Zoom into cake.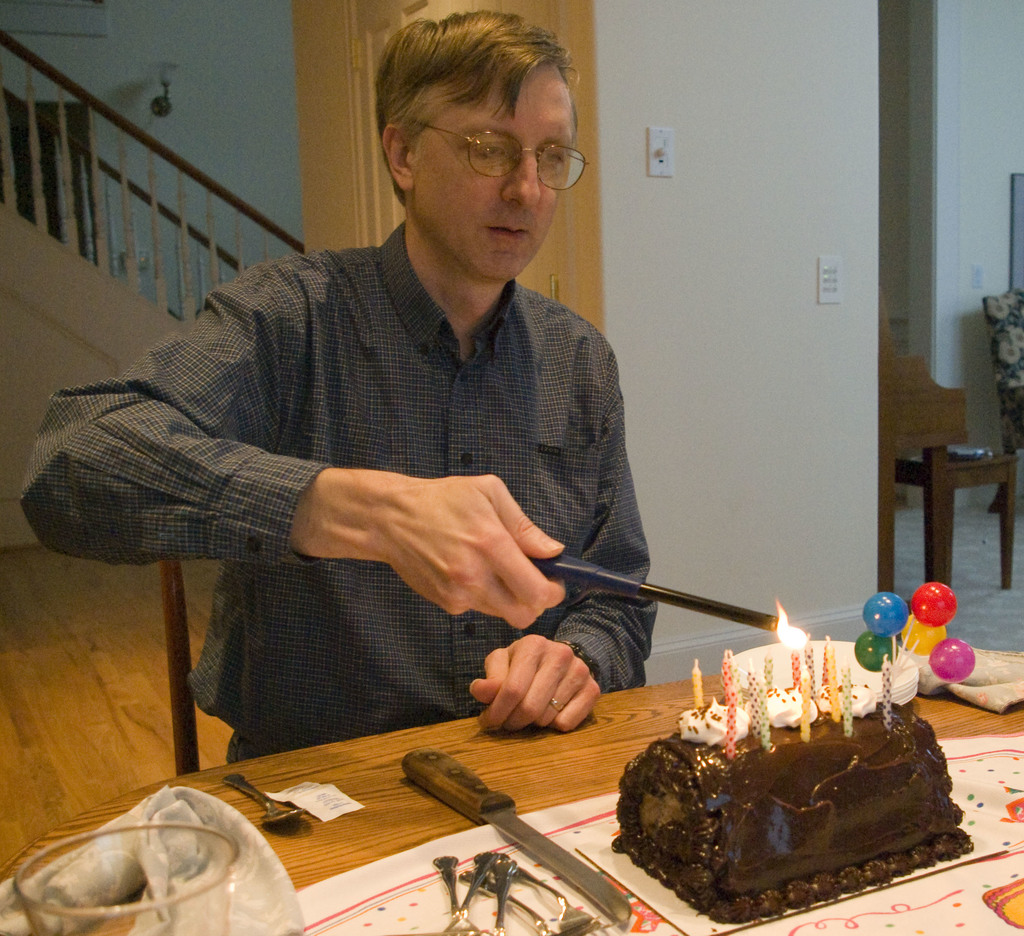
Zoom target: [x1=611, y1=698, x2=973, y2=921].
